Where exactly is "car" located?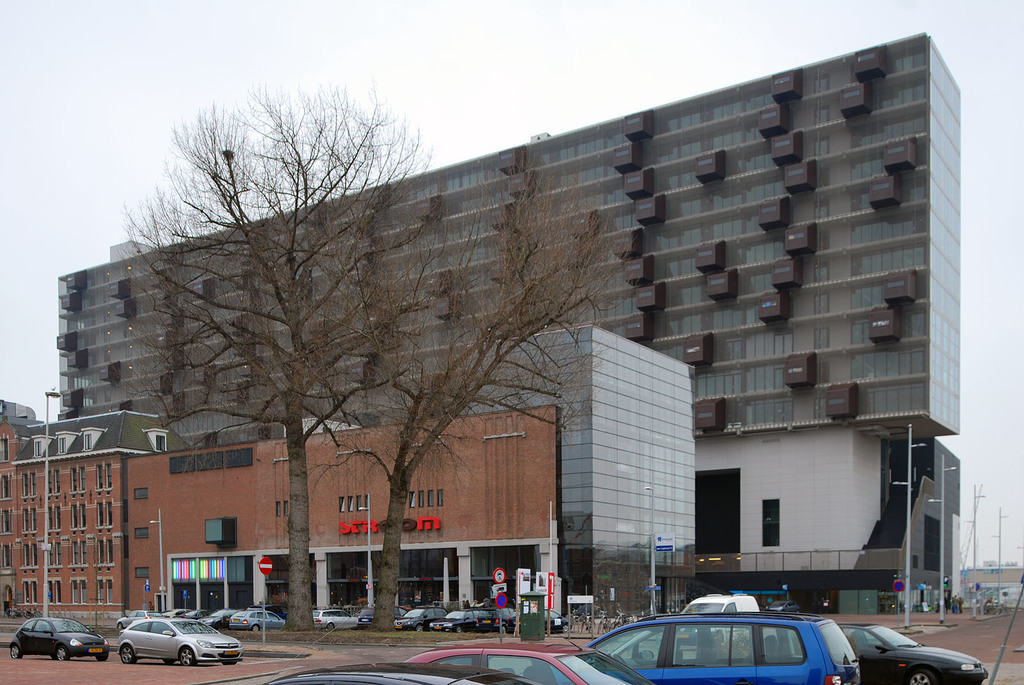
Its bounding box is locate(10, 618, 110, 666).
